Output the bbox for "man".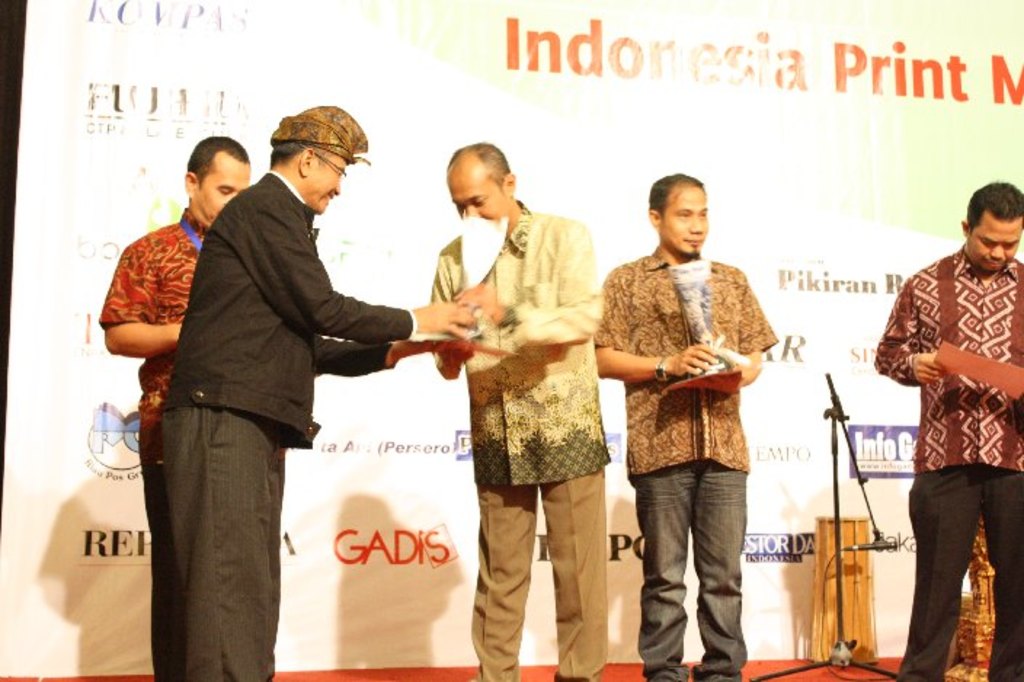
rect(428, 141, 612, 681).
